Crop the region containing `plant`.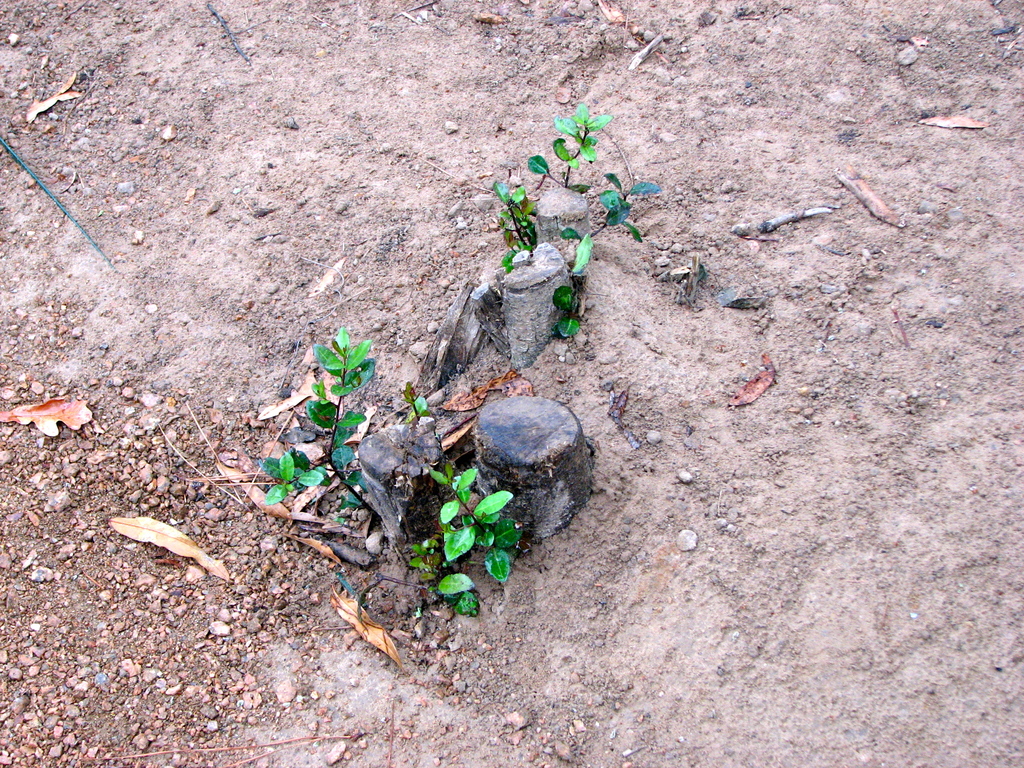
Crop region: box(474, 98, 629, 273).
